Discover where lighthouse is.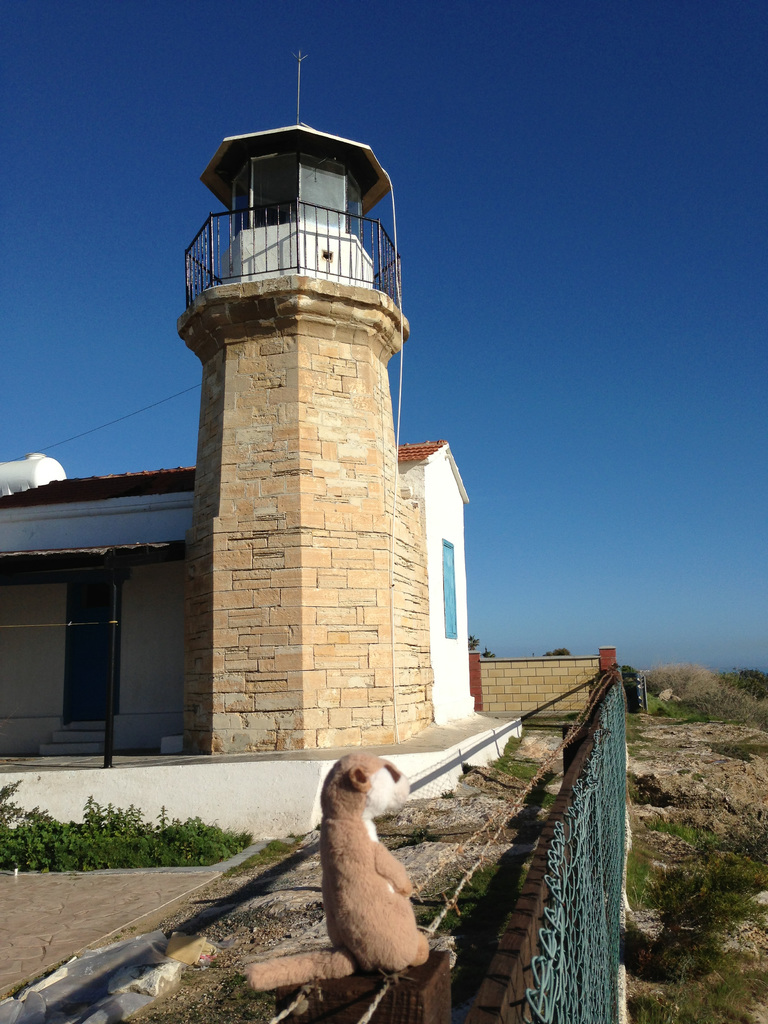
Discovered at <box>153,79,480,779</box>.
